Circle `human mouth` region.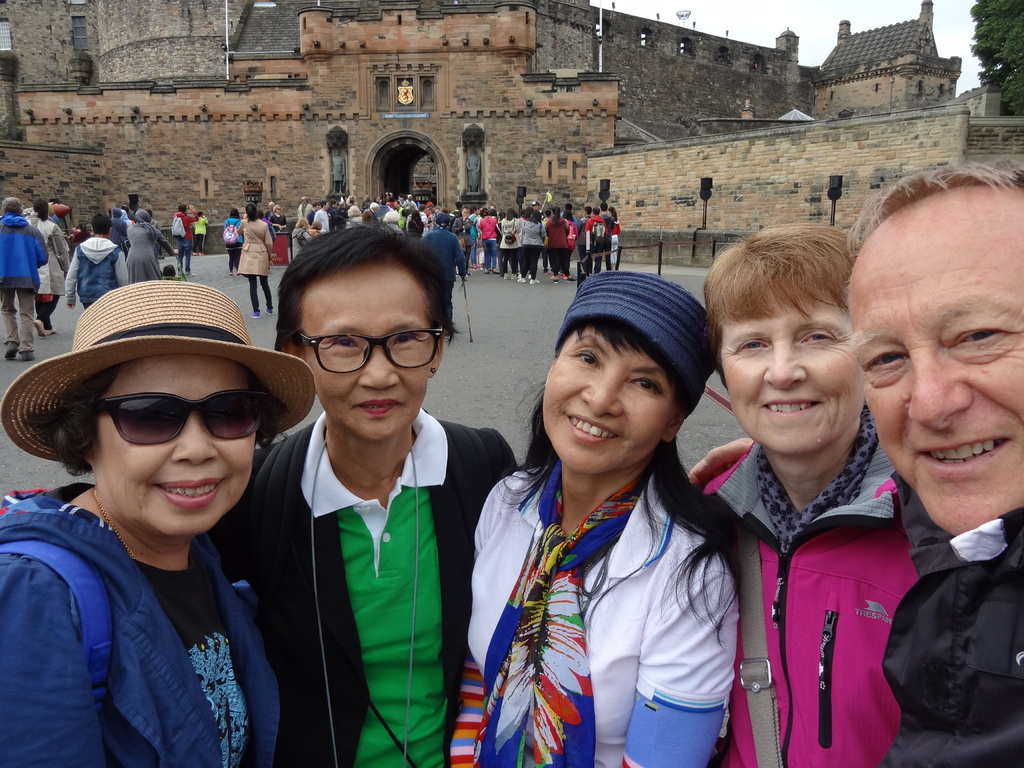
Region: x1=147 y1=471 x2=230 y2=515.
